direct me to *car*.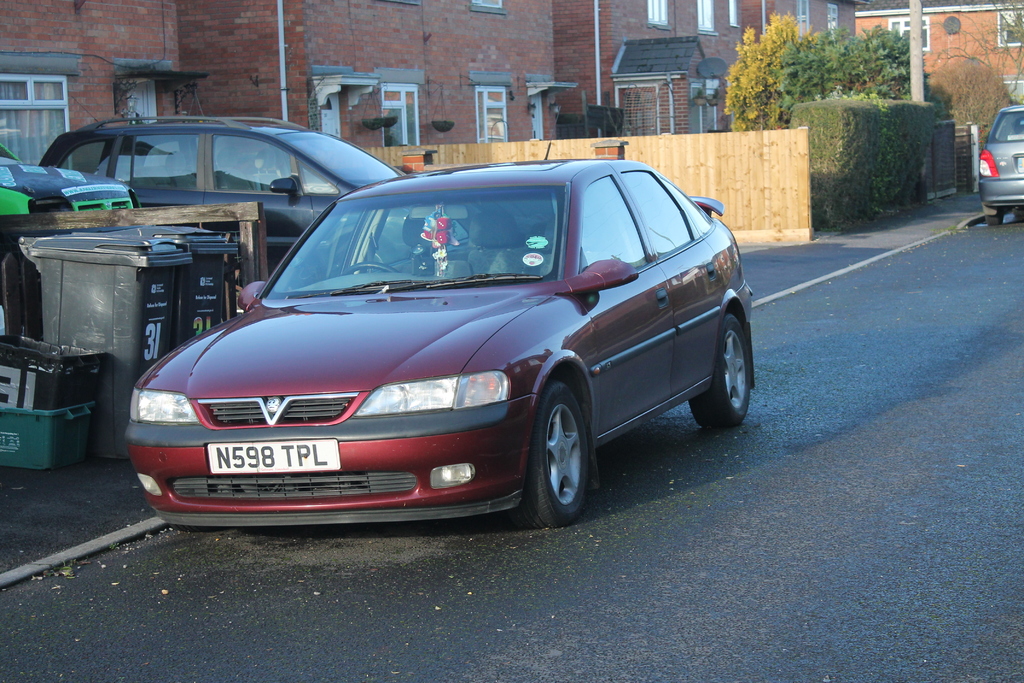
Direction: 32,110,412,267.
